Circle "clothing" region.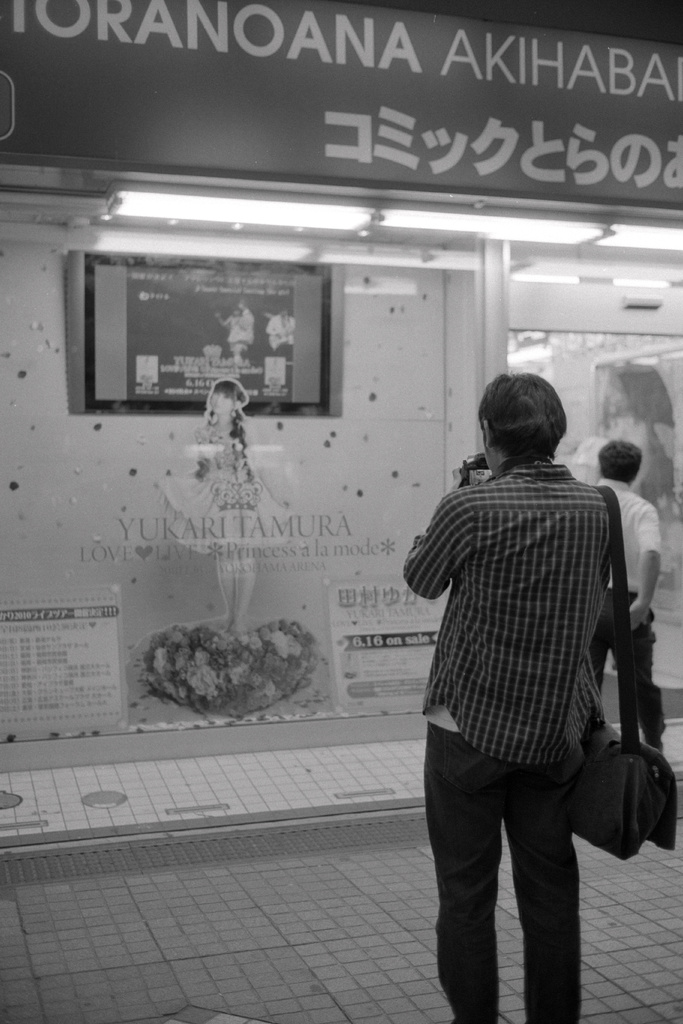
Region: x1=587, y1=477, x2=660, y2=751.
